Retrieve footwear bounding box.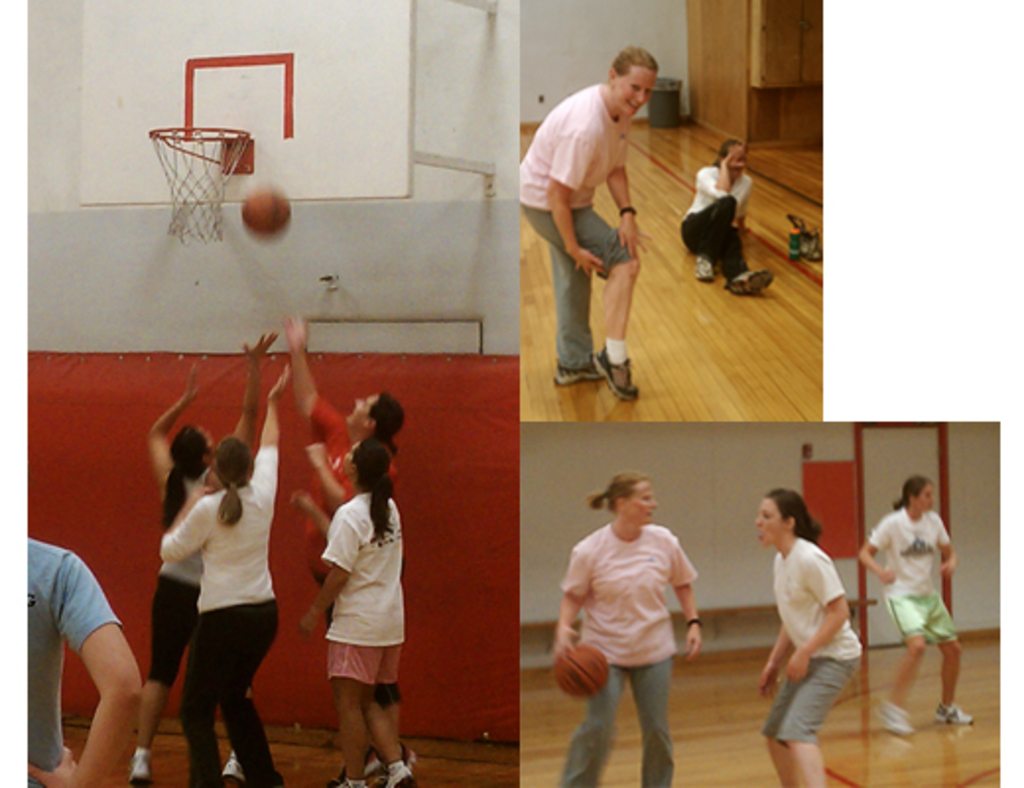
Bounding box: {"x1": 217, "y1": 749, "x2": 238, "y2": 786}.
